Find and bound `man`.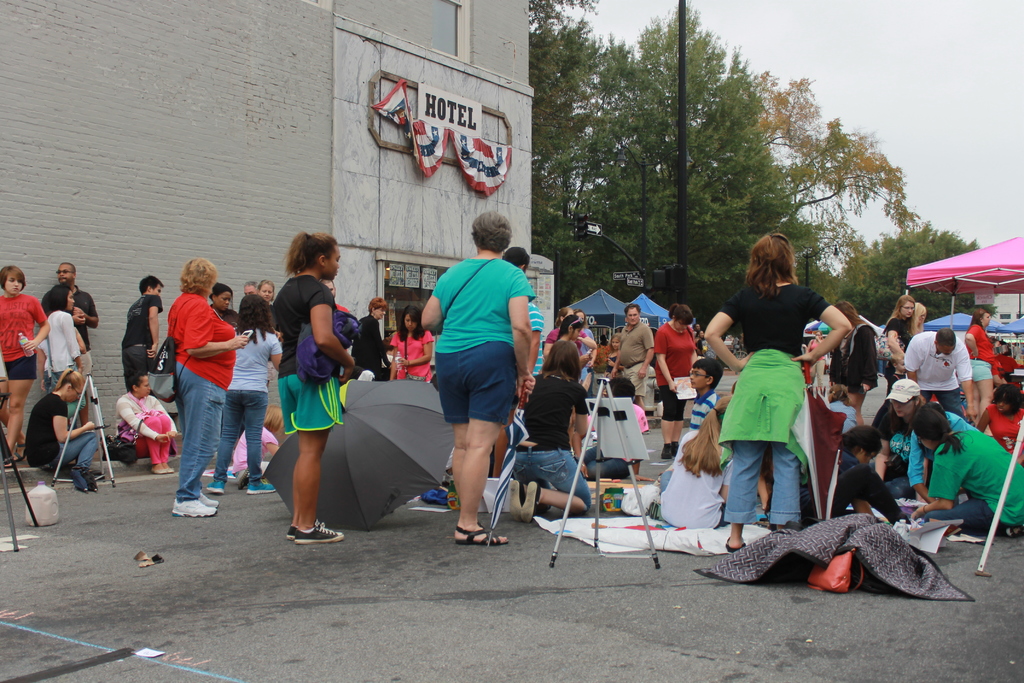
Bound: <box>122,276,167,386</box>.
